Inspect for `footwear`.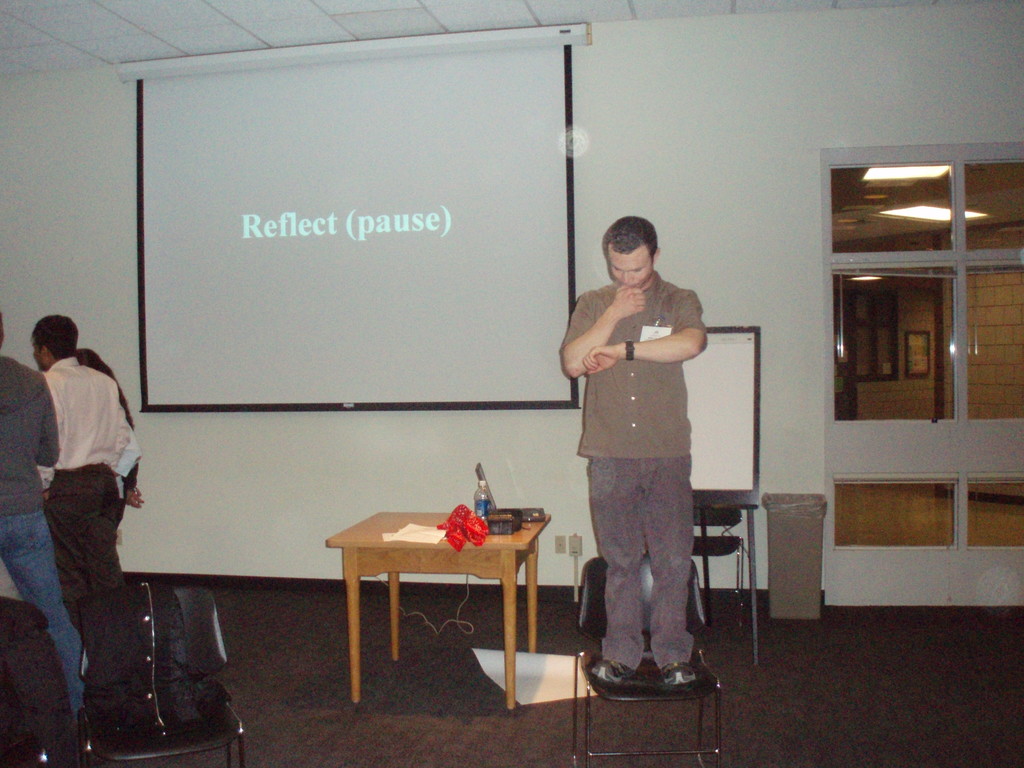
Inspection: select_region(591, 658, 639, 681).
